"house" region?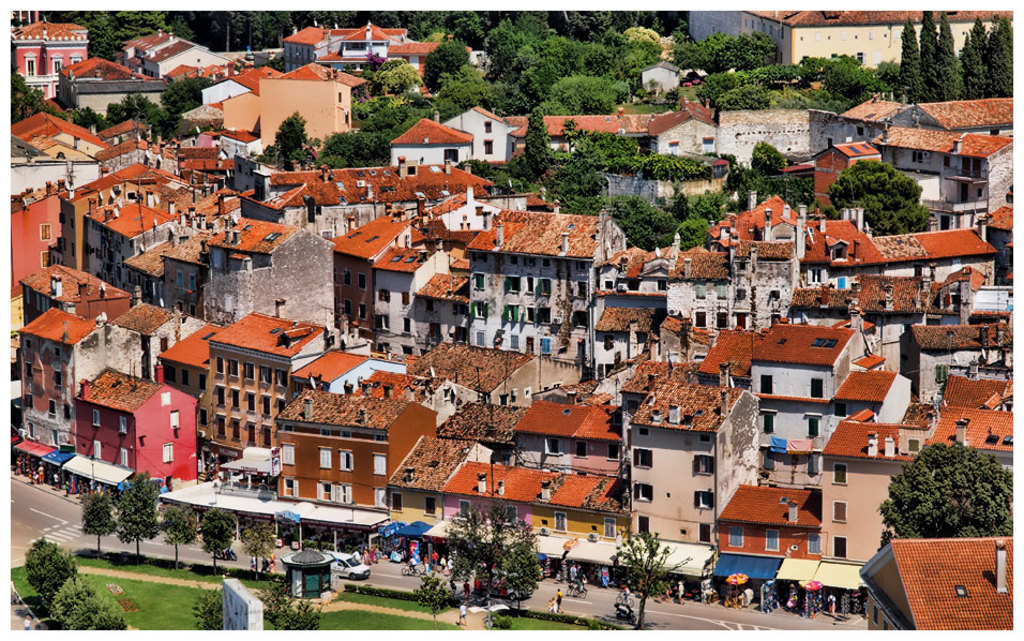
detection(887, 266, 1023, 405)
